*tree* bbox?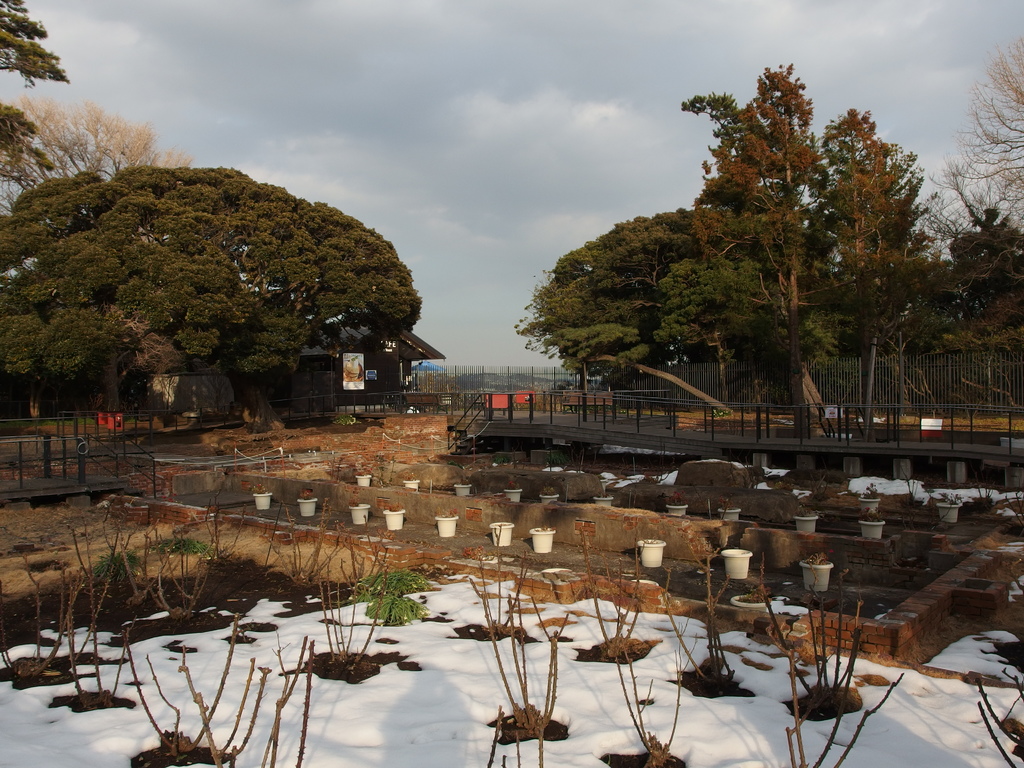
rect(676, 67, 837, 442)
